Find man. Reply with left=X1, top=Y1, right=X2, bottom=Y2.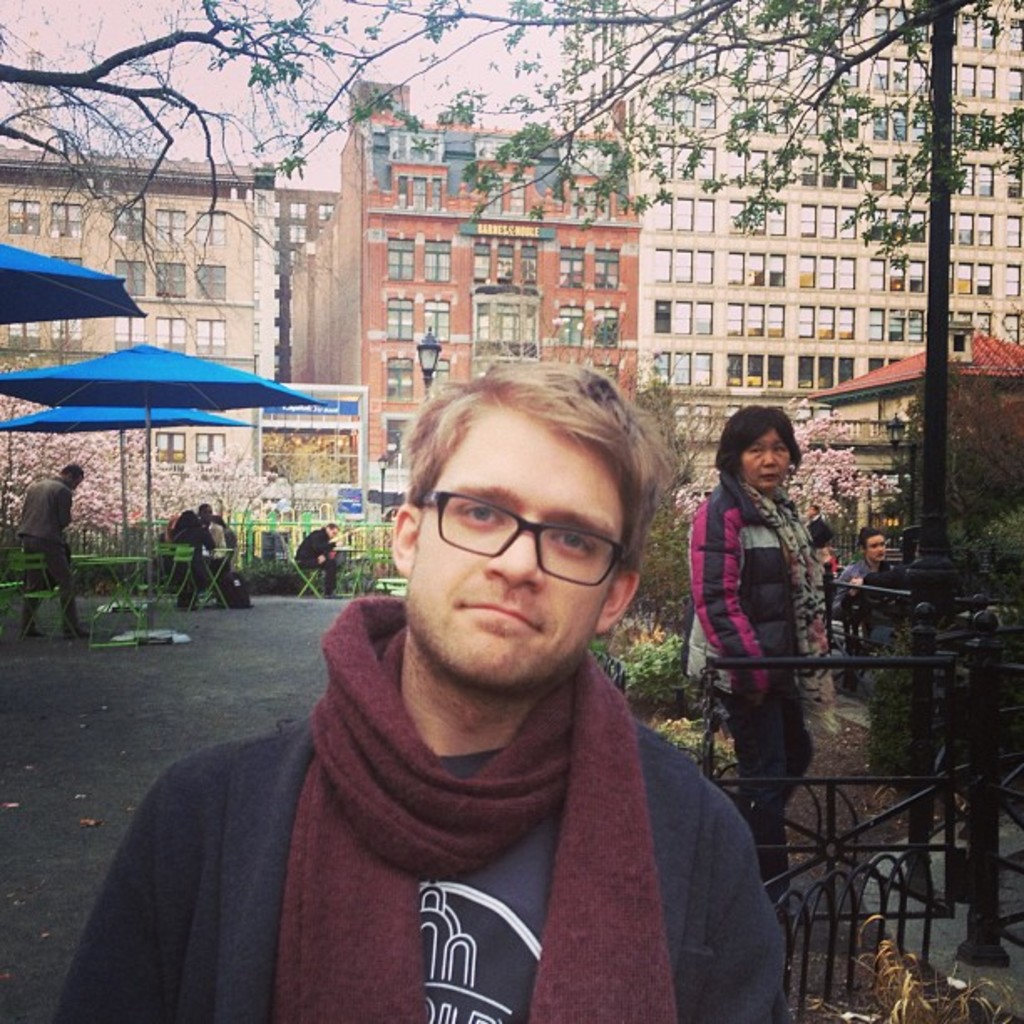
left=13, top=462, right=87, bottom=636.
